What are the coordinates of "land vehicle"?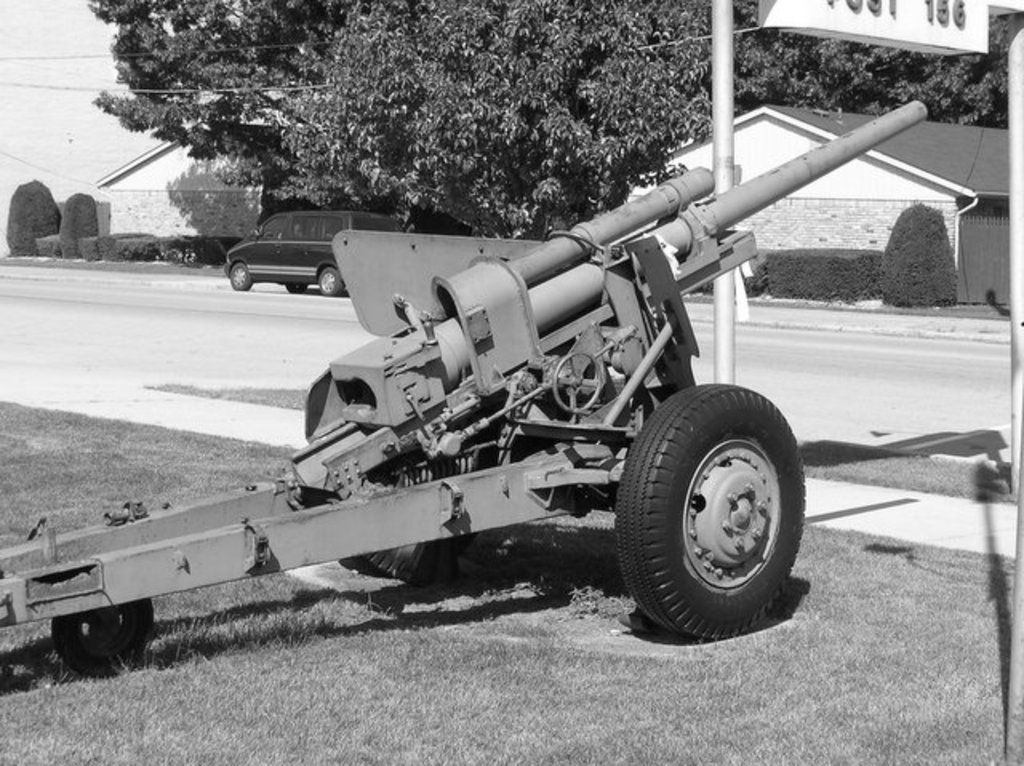
locate(0, 102, 925, 688).
